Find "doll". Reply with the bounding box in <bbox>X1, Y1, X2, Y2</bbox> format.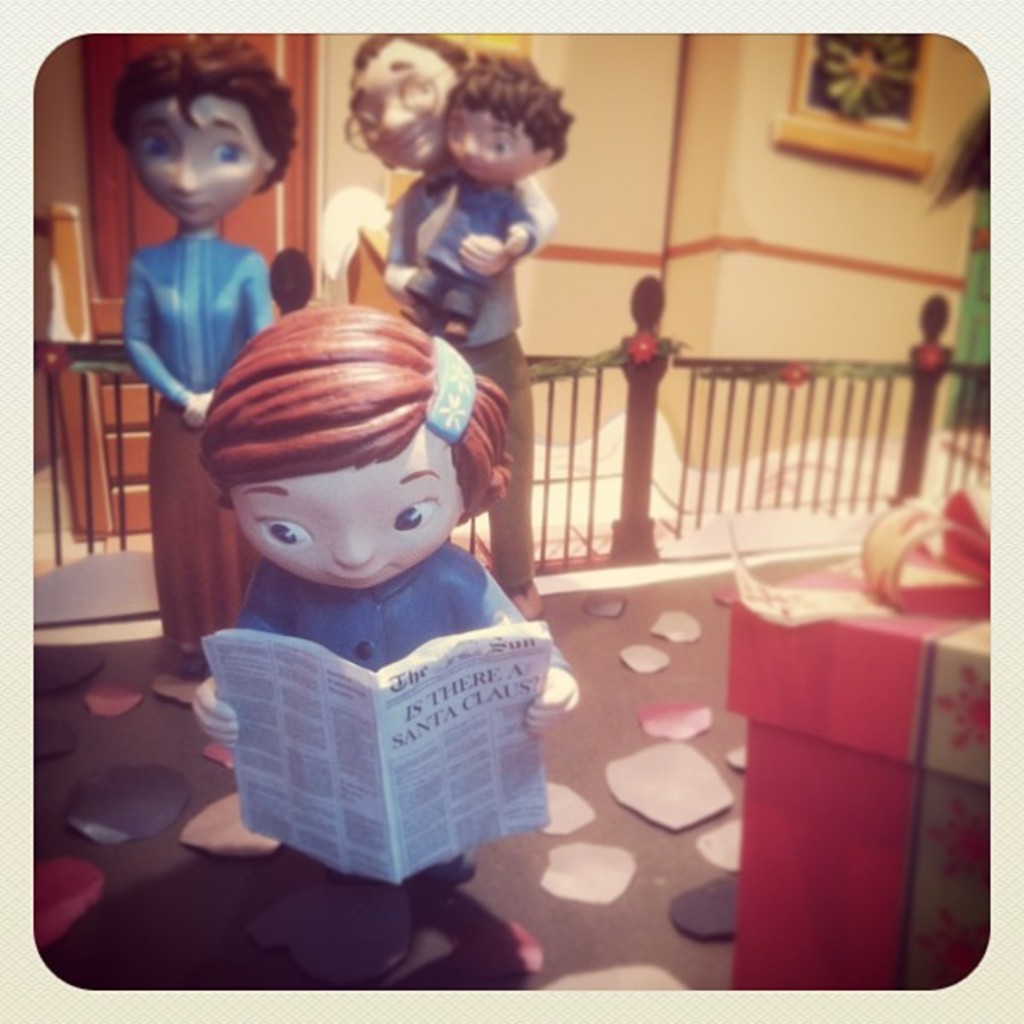
<bbox>326, 30, 561, 624</bbox>.
